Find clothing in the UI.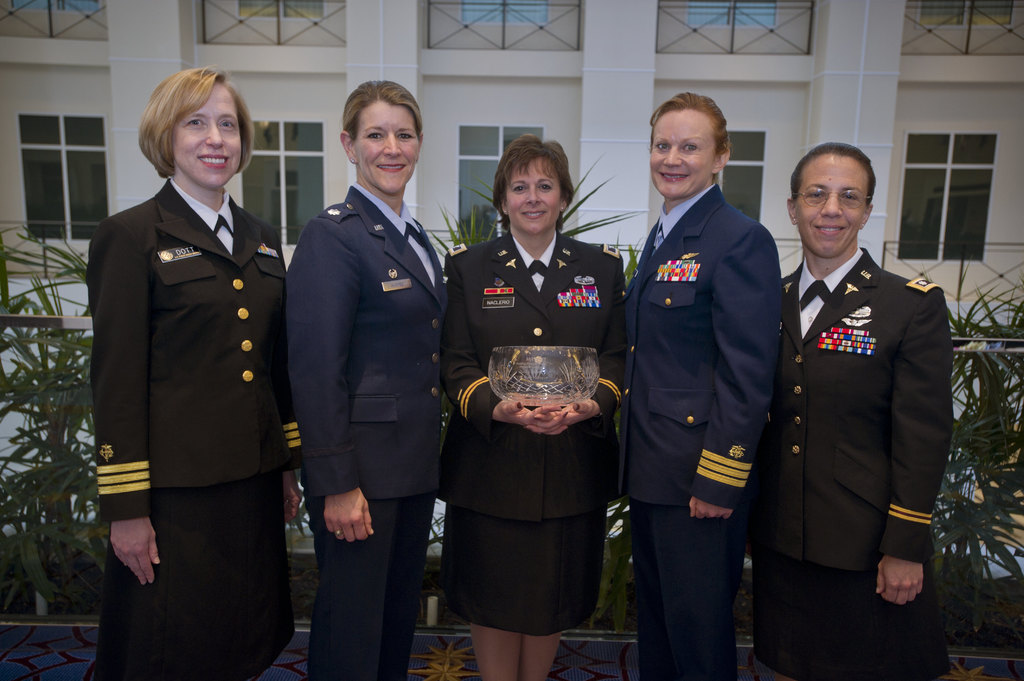
UI element at <region>277, 177, 453, 680</region>.
